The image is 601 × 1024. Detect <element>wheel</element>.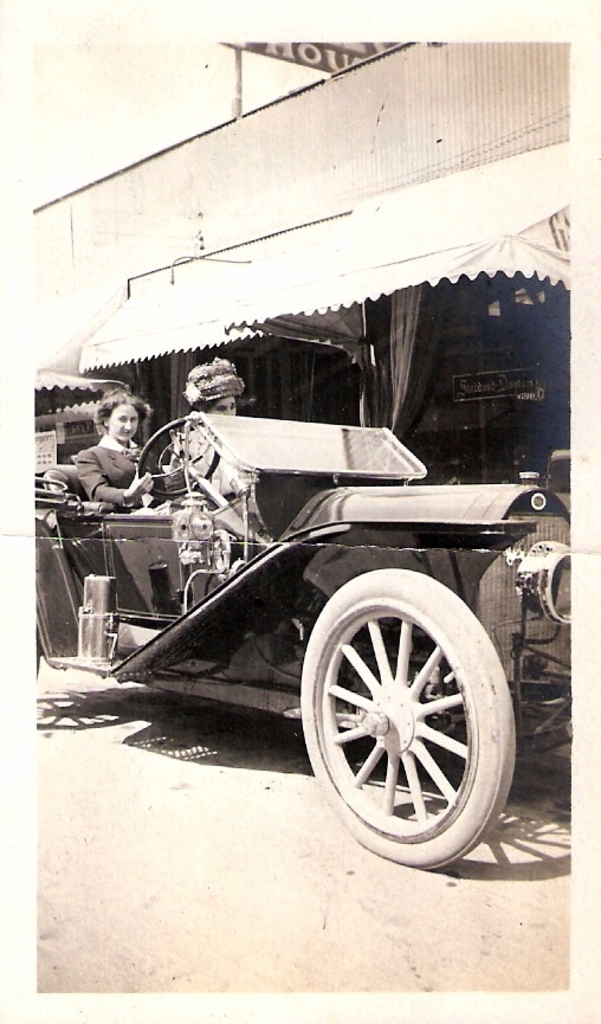
Detection: 297, 566, 518, 869.
